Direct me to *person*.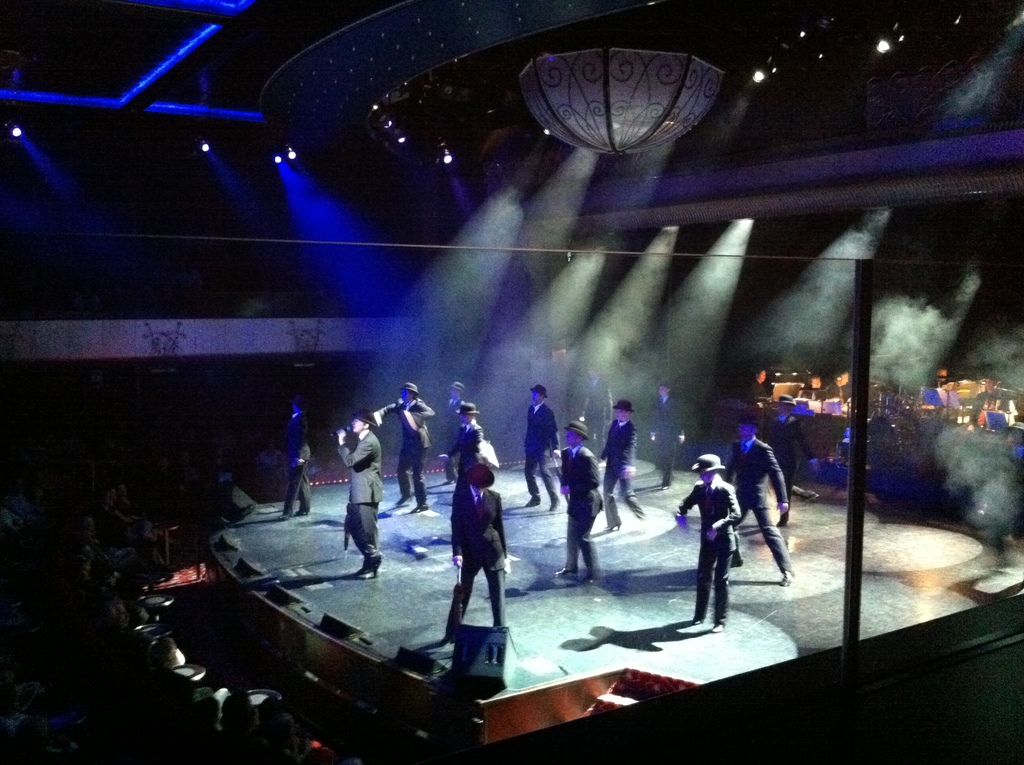
Direction: select_region(686, 451, 753, 641).
